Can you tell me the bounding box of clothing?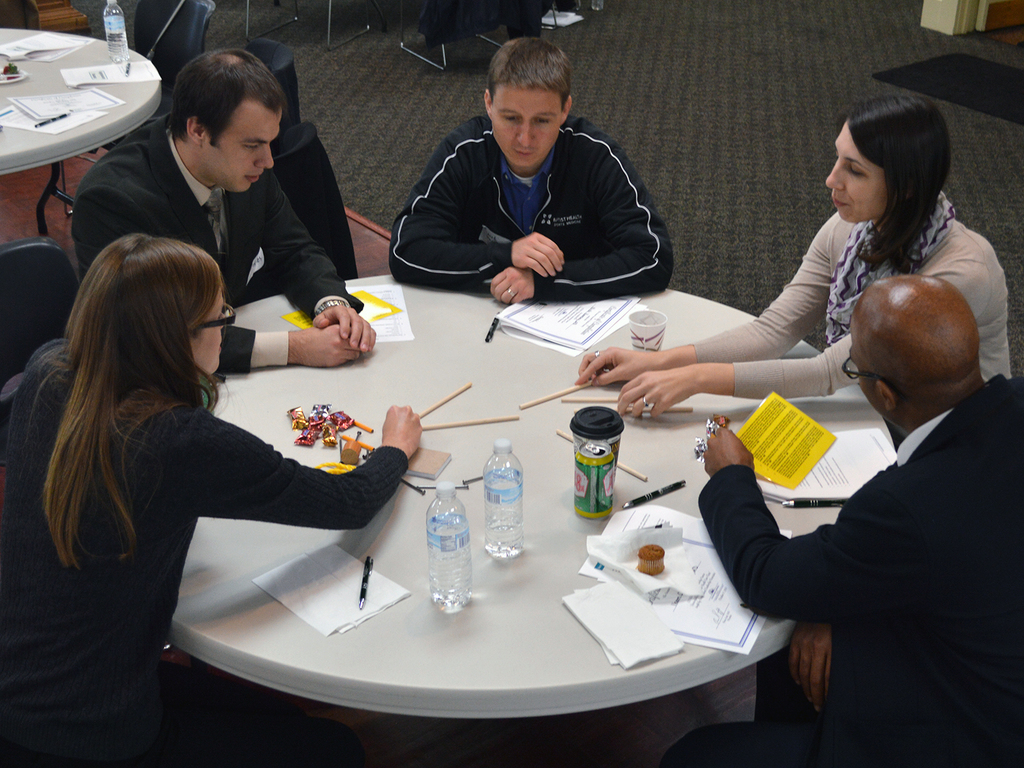
390:101:673:301.
